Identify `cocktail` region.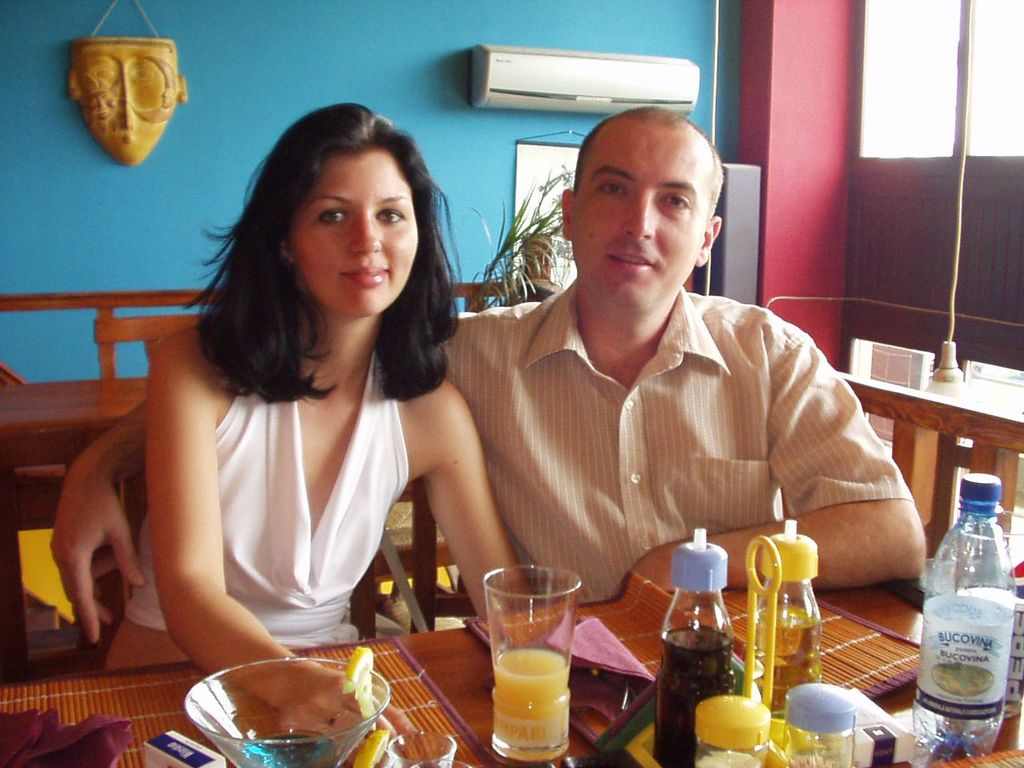
Region: [x1=474, y1=551, x2=595, y2=766].
